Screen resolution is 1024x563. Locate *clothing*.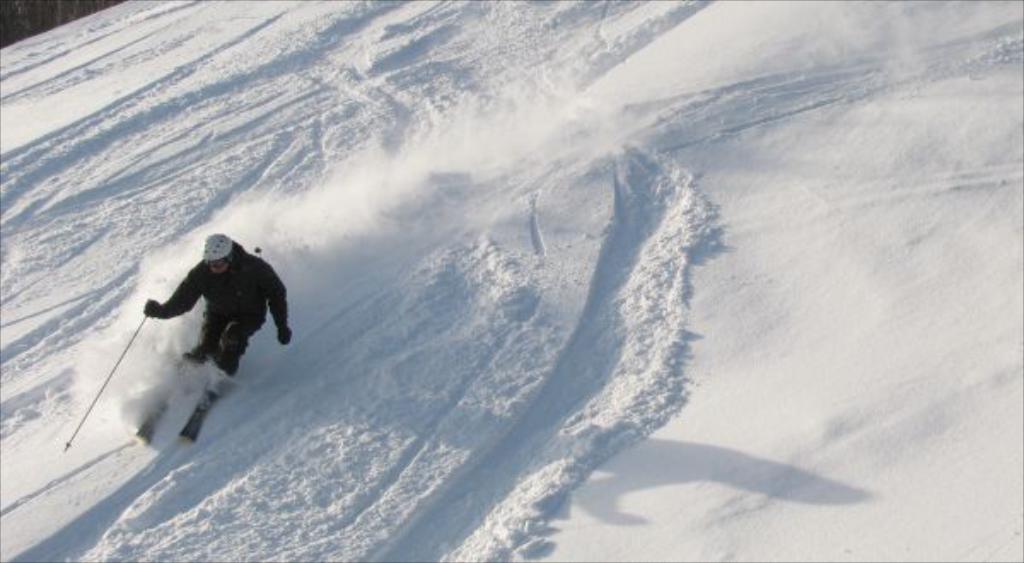
145 230 285 404.
